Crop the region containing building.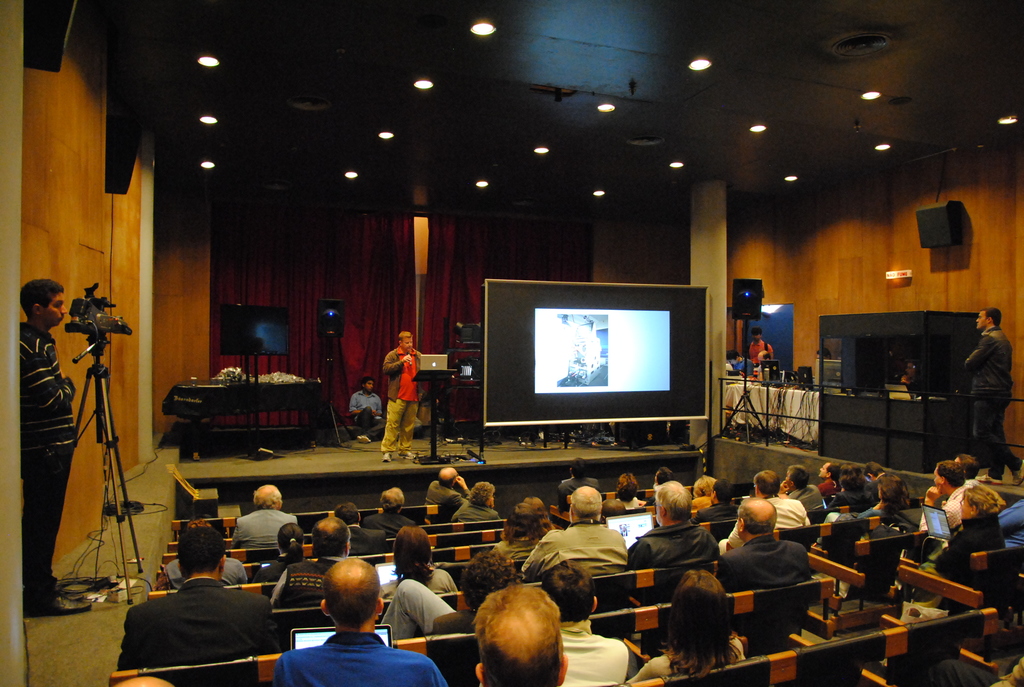
Crop region: {"x1": 0, "y1": 0, "x2": 1023, "y2": 686}.
